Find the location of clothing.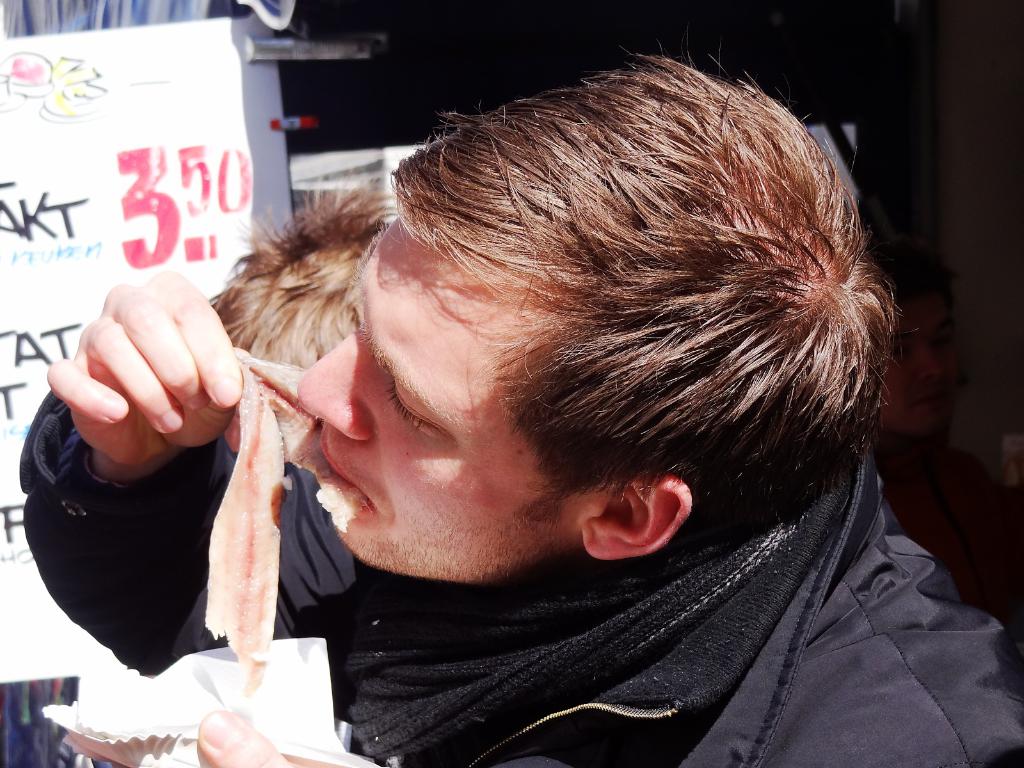
Location: bbox=[18, 379, 1023, 767].
